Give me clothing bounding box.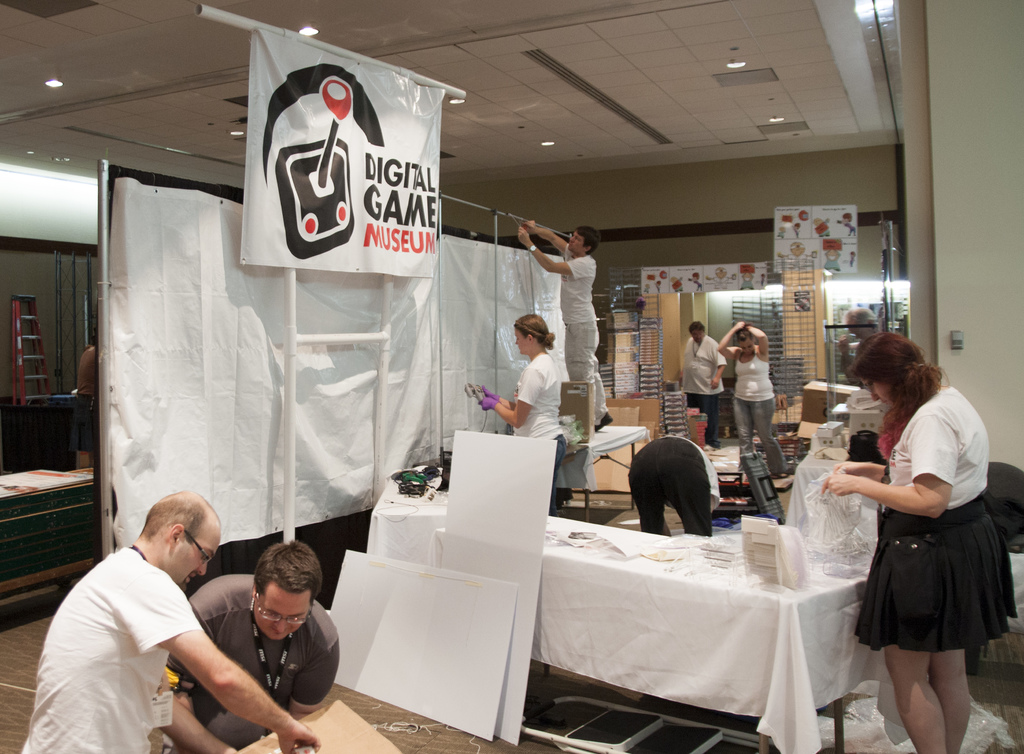
box(157, 572, 344, 752).
